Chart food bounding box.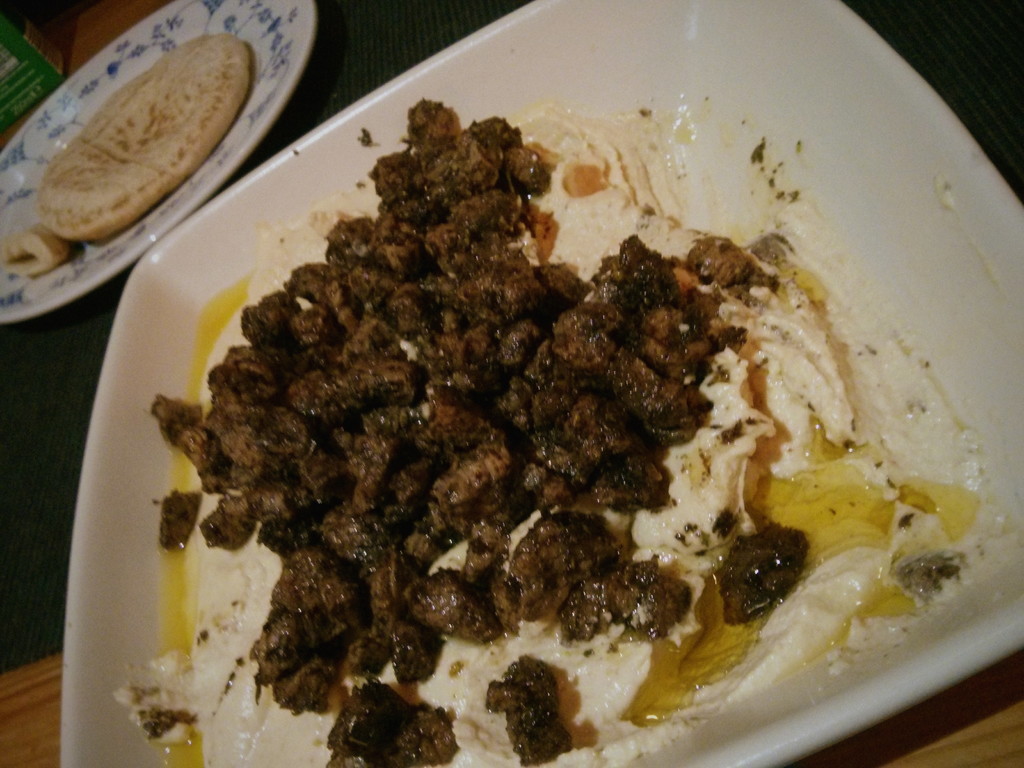
Charted: [left=325, top=692, right=431, bottom=767].
